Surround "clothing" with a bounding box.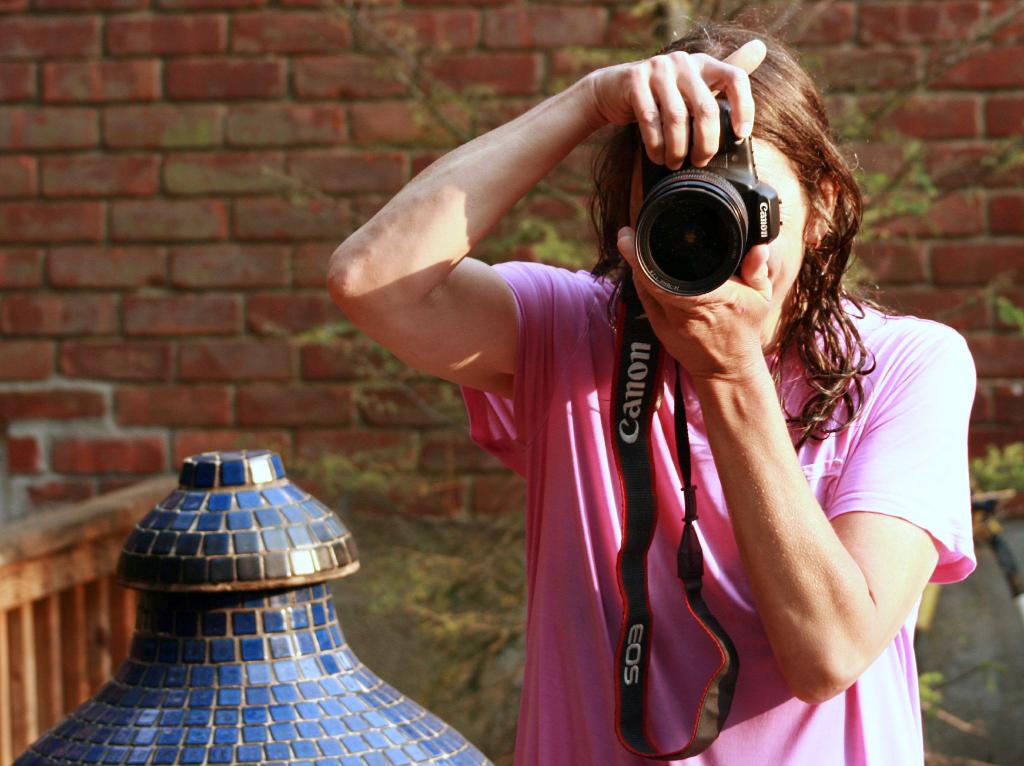
Rect(463, 271, 975, 765).
